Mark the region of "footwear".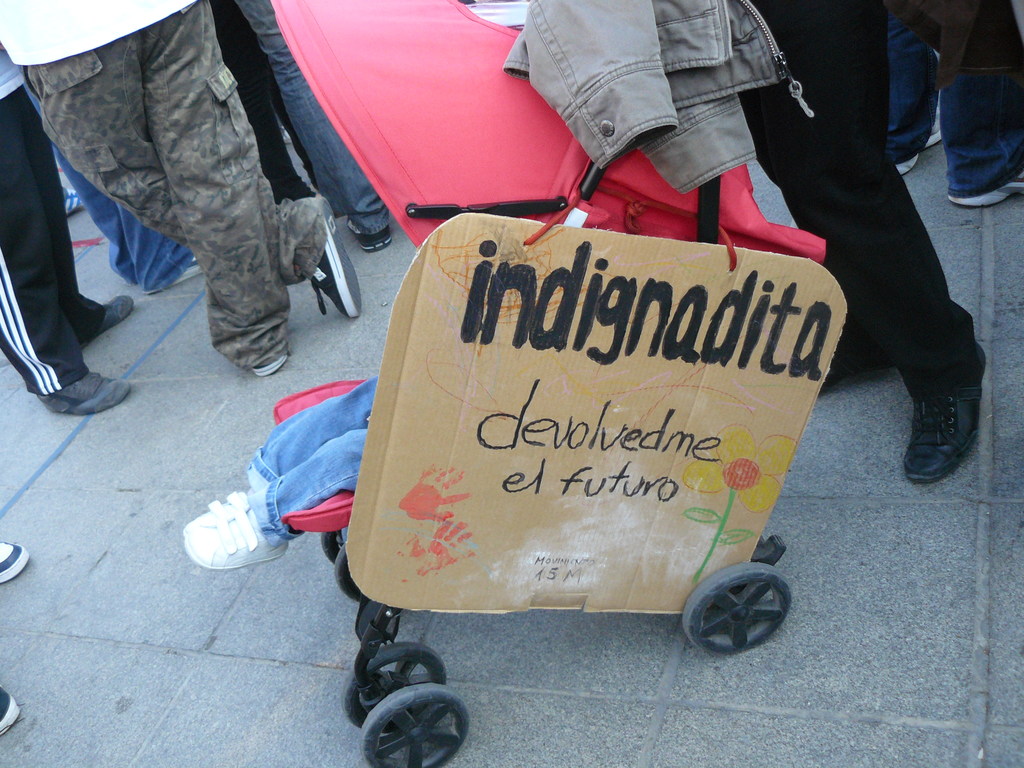
Region: <region>894, 104, 944, 176</region>.
